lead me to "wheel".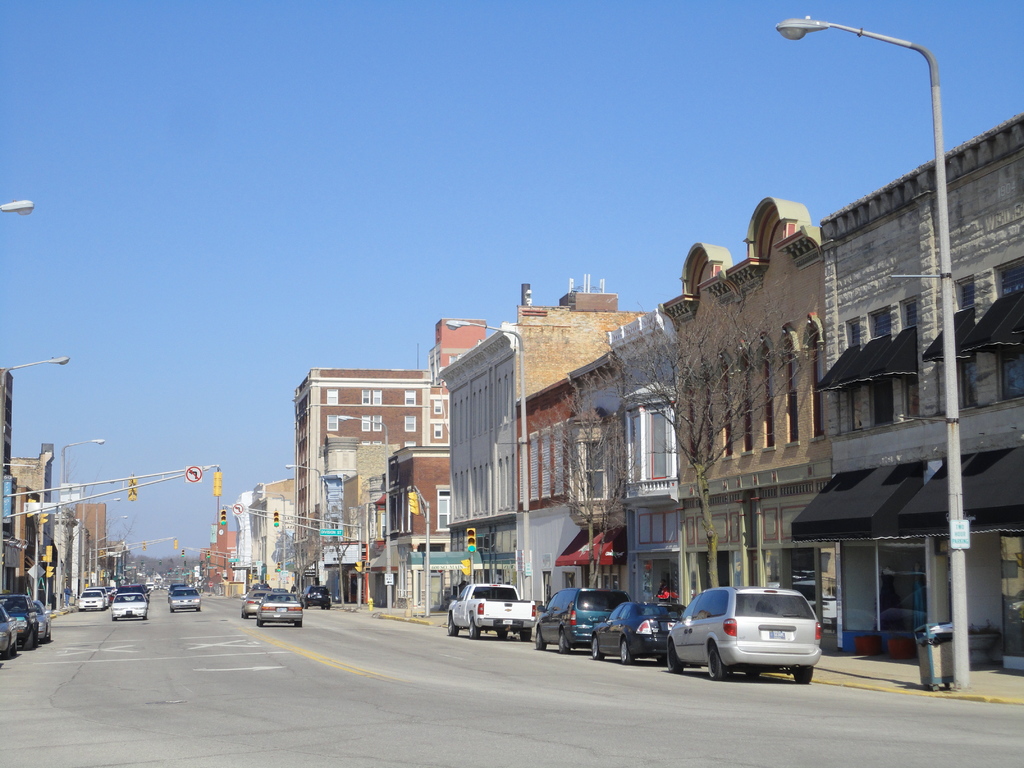
Lead to (x1=468, y1=618, x2=480, y2=639).
